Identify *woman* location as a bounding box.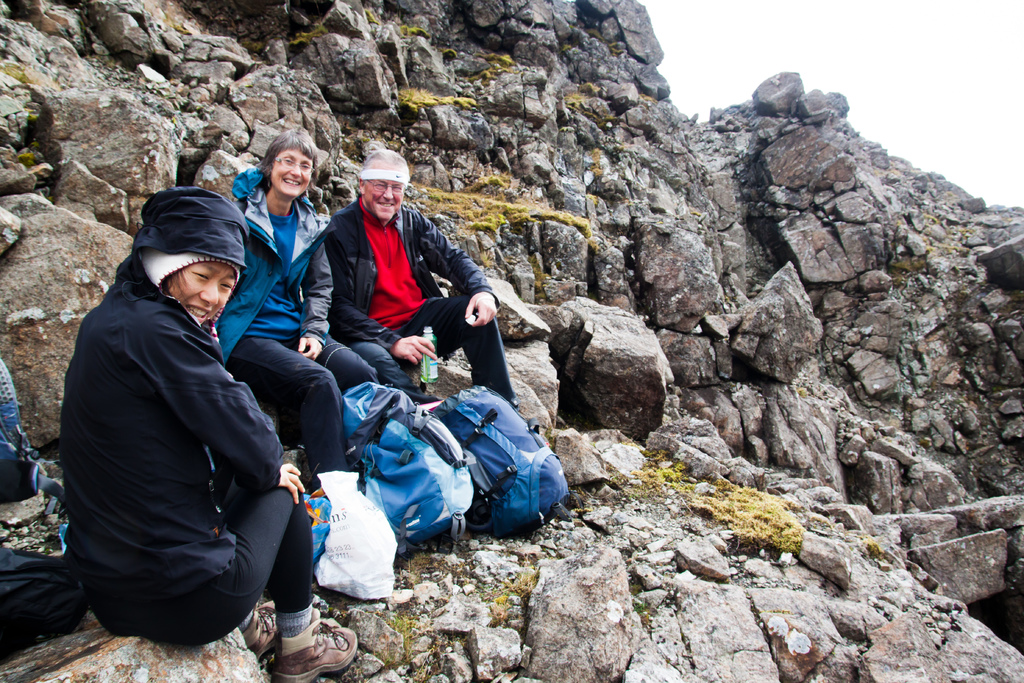
[209, 123, 378, 486].
